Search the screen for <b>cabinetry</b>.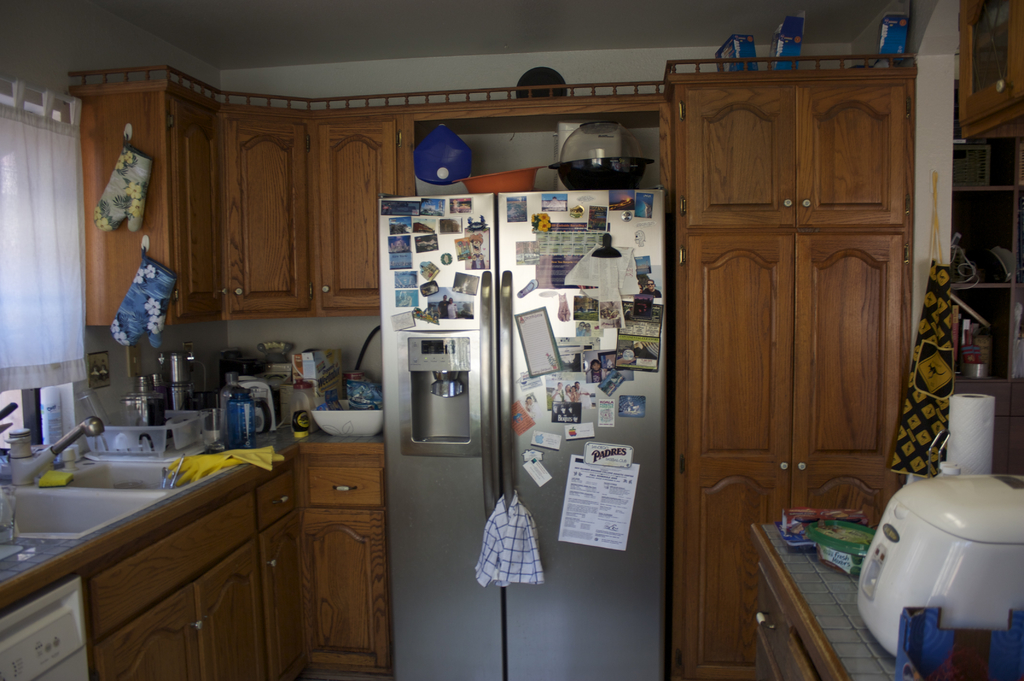
Found at locate(308, 99, 424, 316).
